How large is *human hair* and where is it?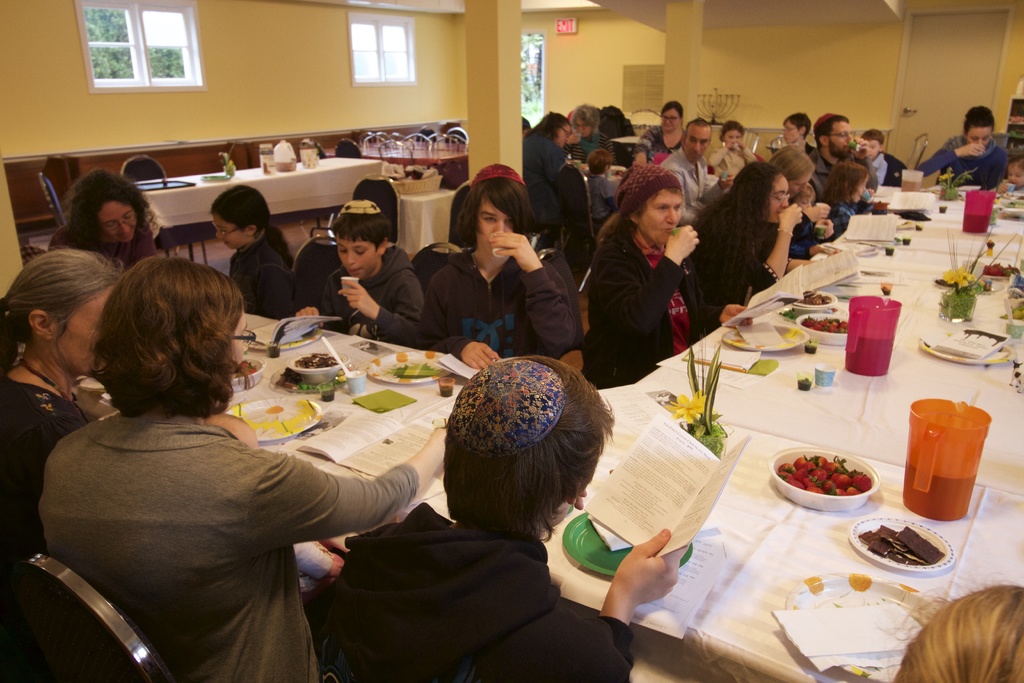
Bounding box: pyautogui.locateOnScreen(329, 203, 395, 252).
